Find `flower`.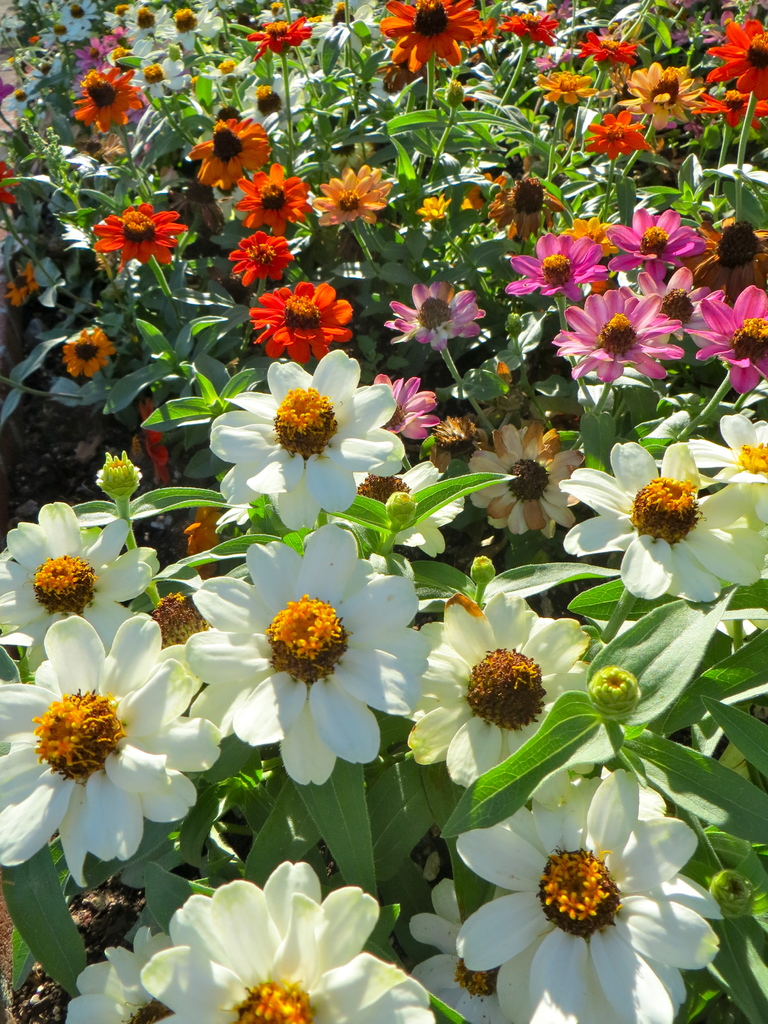
413/192/455/232.
